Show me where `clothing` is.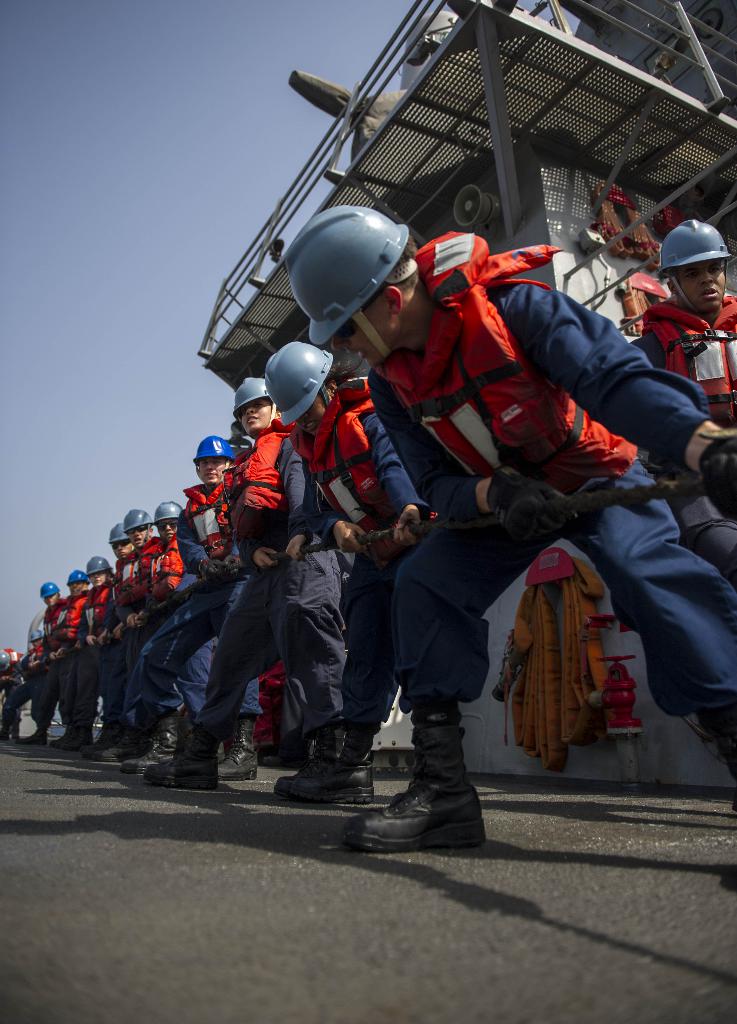
`clothing` is at x1=277, y1=360, x2=417, y2=755.
